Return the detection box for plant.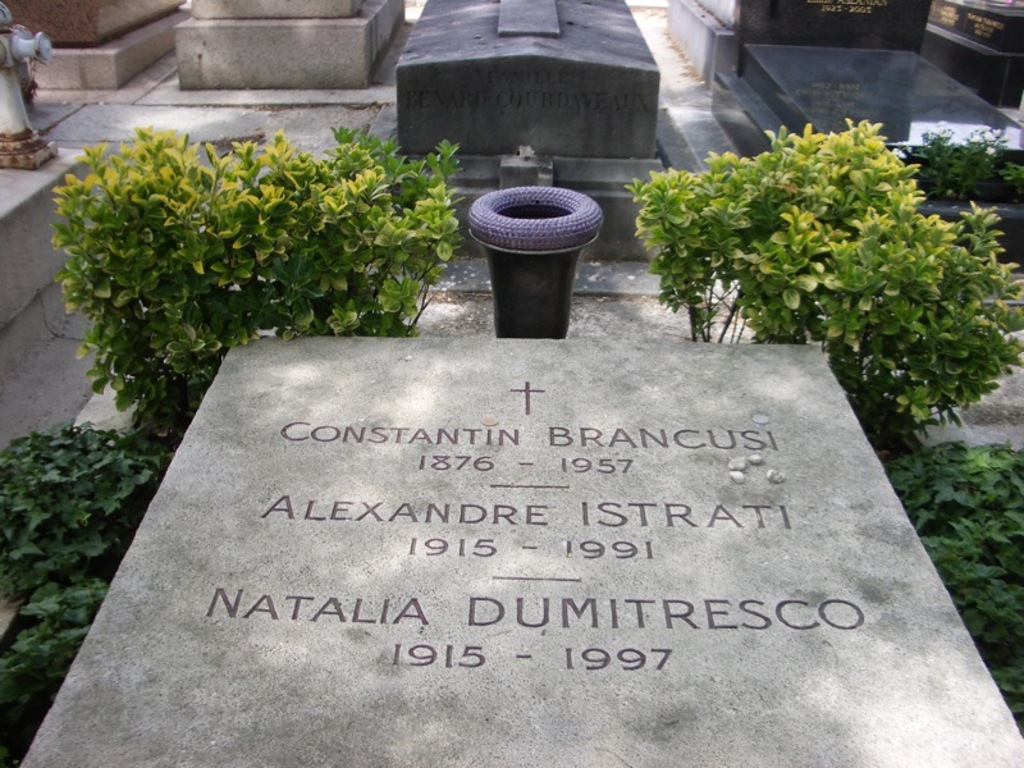
locate(627, 110, 1023, 443).
